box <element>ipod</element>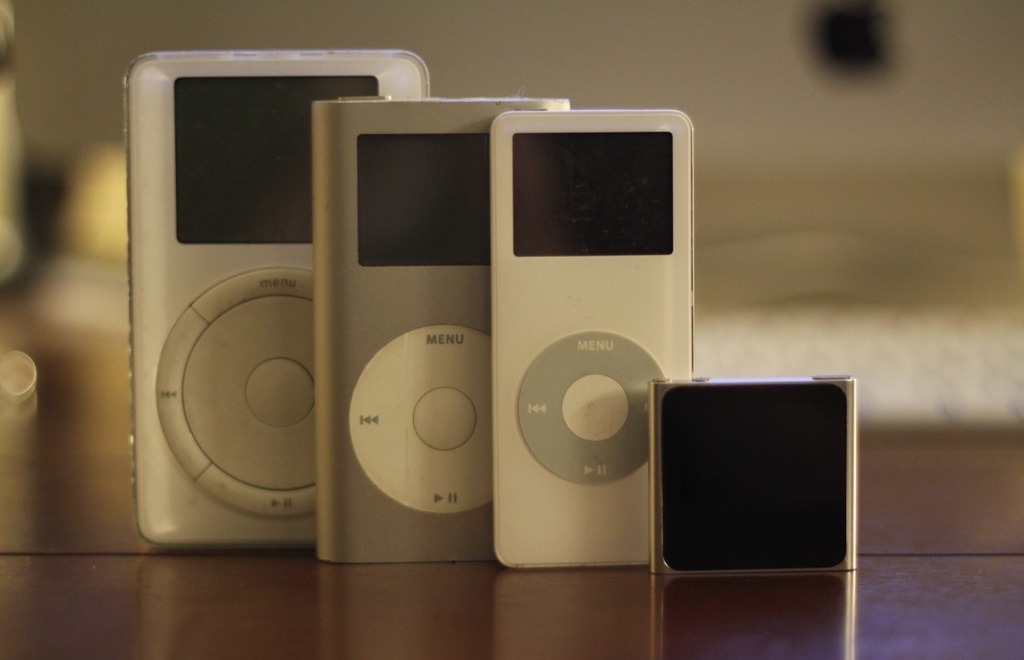
detection(648, 376, 860, 570)
